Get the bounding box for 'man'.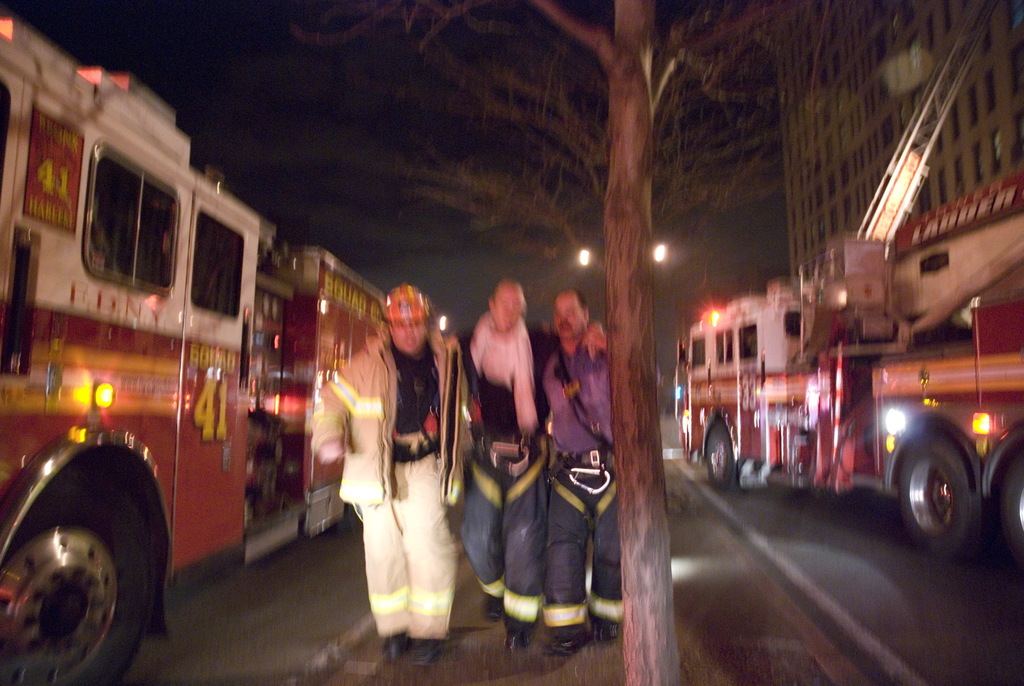
Rect(304, 284, 468, 659).
